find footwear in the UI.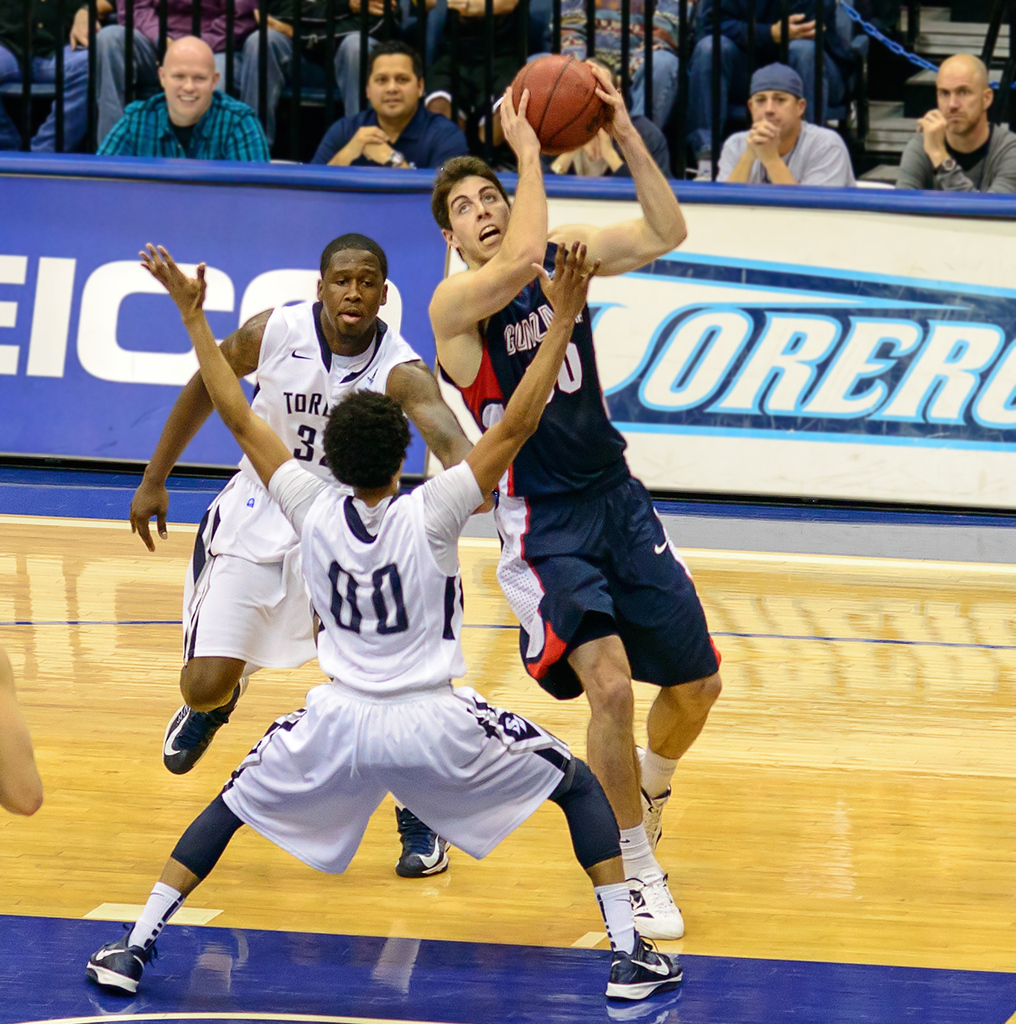
UI element at 79, 938, 146, 994.
